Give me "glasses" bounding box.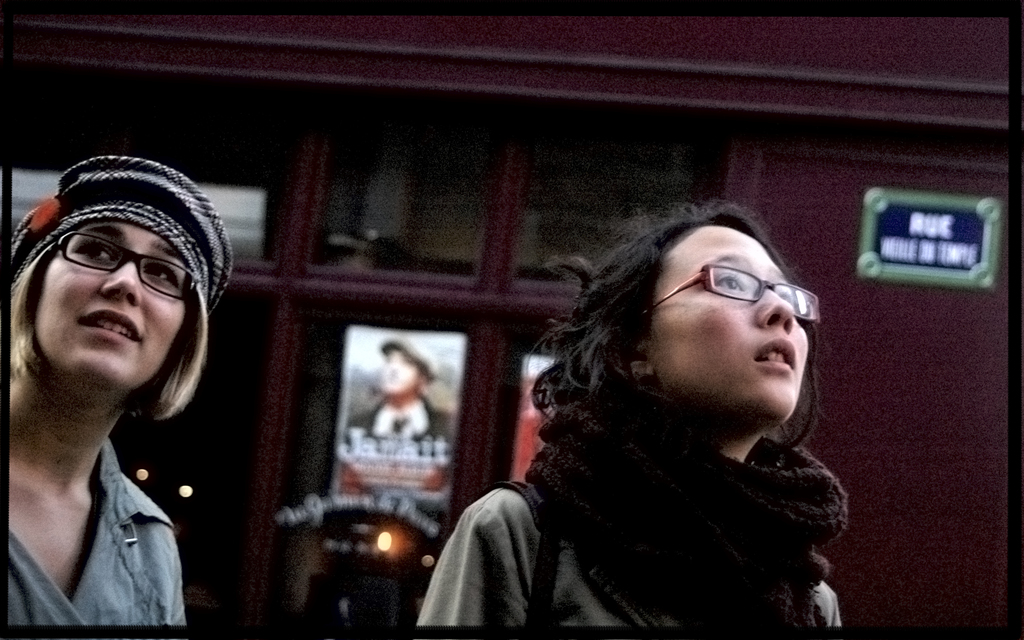
<box>625,252,817,343</box>.
